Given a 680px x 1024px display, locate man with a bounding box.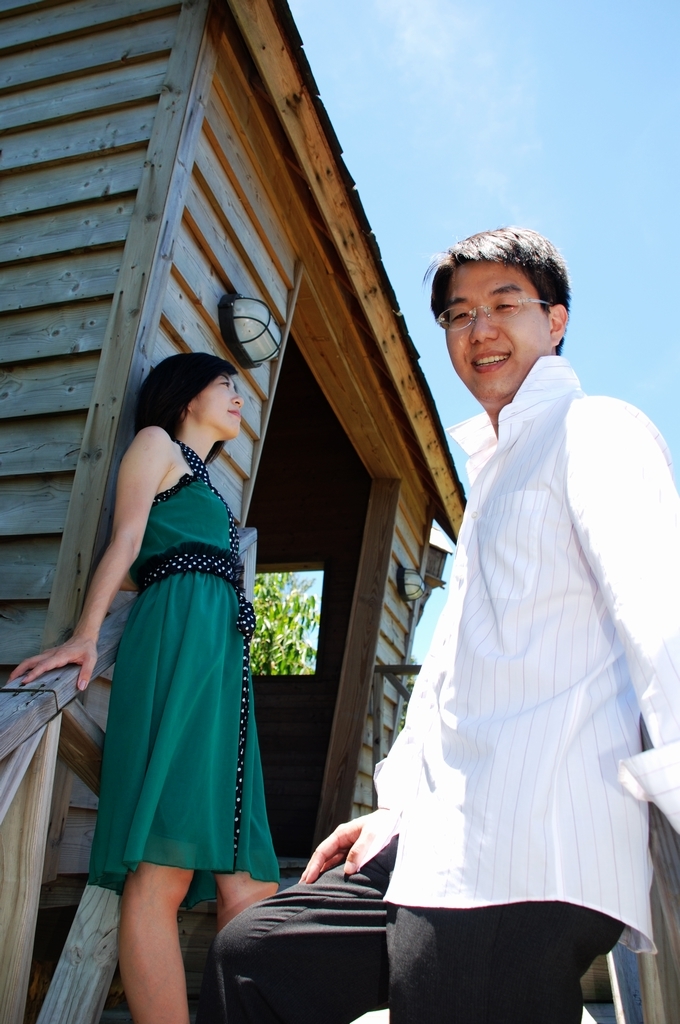
Located: [325, 192, 654, 1023].
